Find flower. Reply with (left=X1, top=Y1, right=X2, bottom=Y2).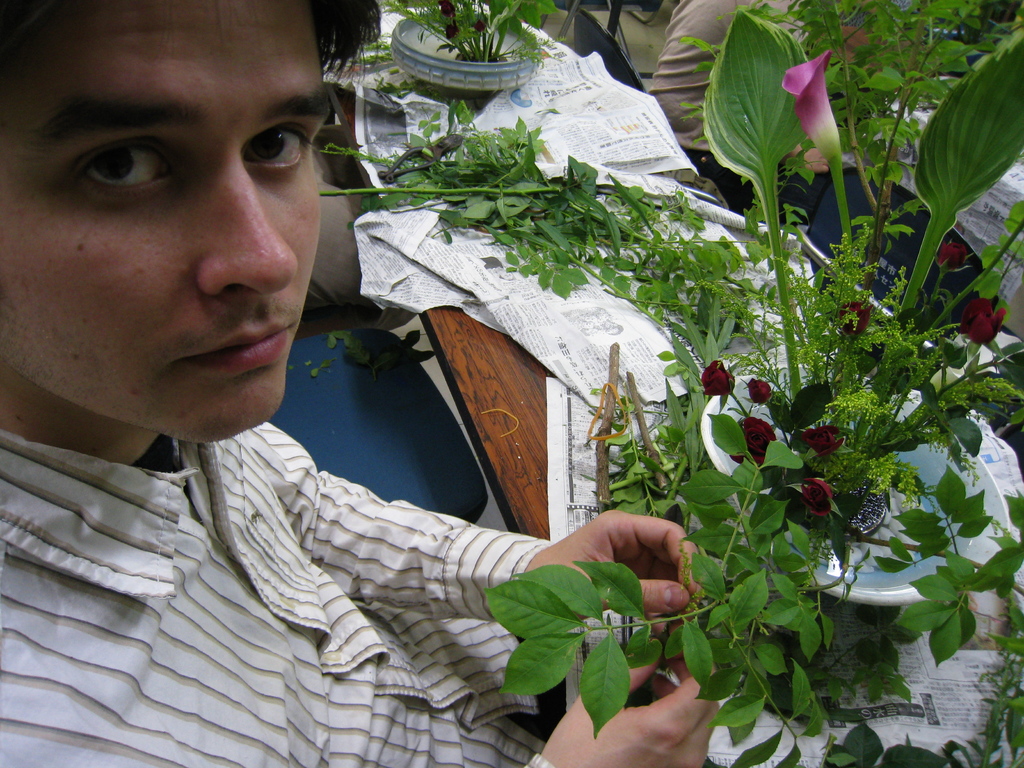
(left=697, top=362, right=734, bottom=397).
